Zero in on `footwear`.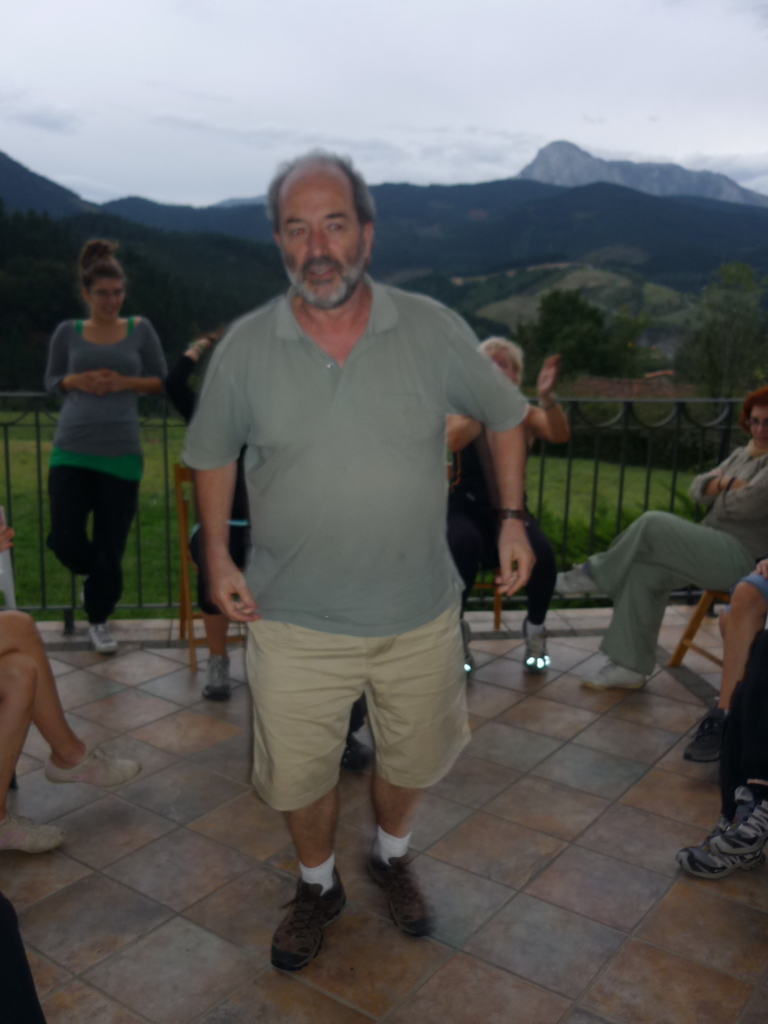
Zeroed in: [x1=682, y1=822, x2=767, y2=889].
